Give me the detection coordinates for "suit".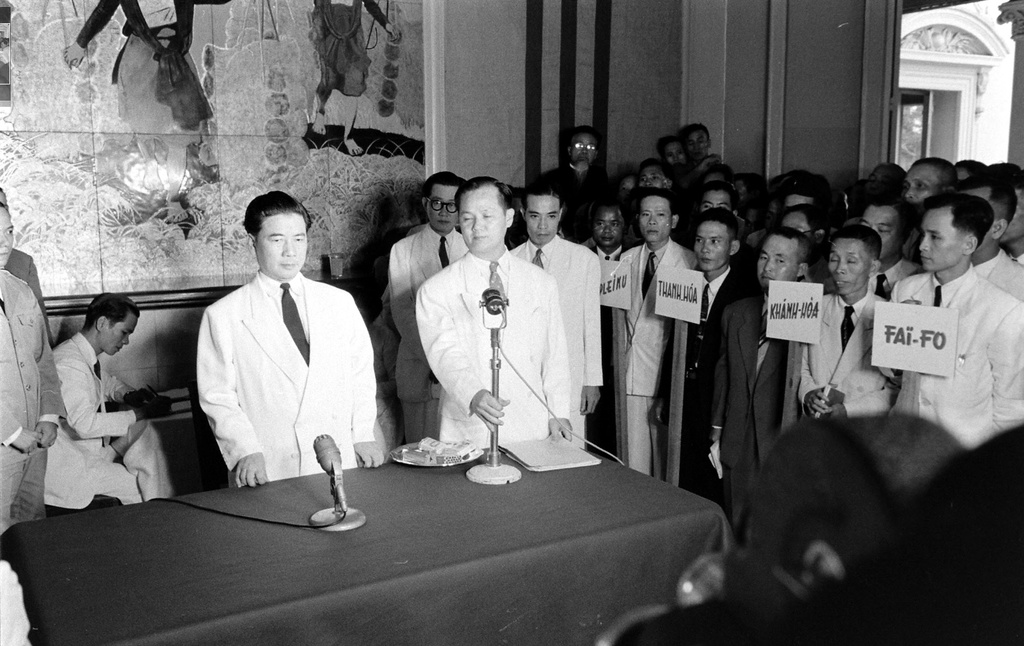
<region>885, 257, 1023, 454</region>.
